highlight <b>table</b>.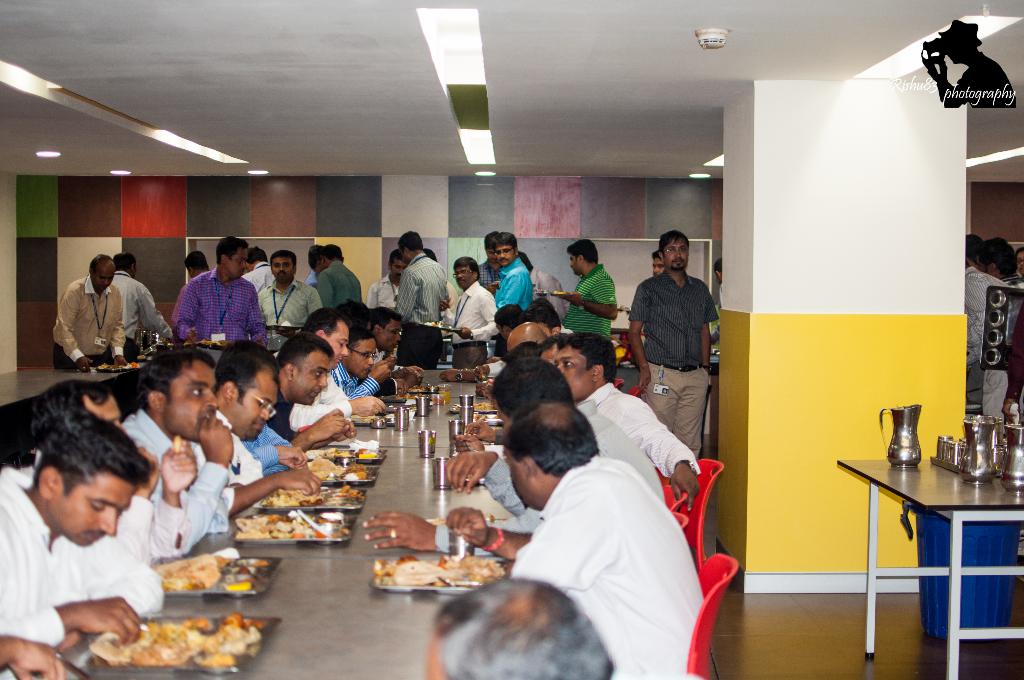
Highlighted region: BBox(0, 365, 133, 410).
